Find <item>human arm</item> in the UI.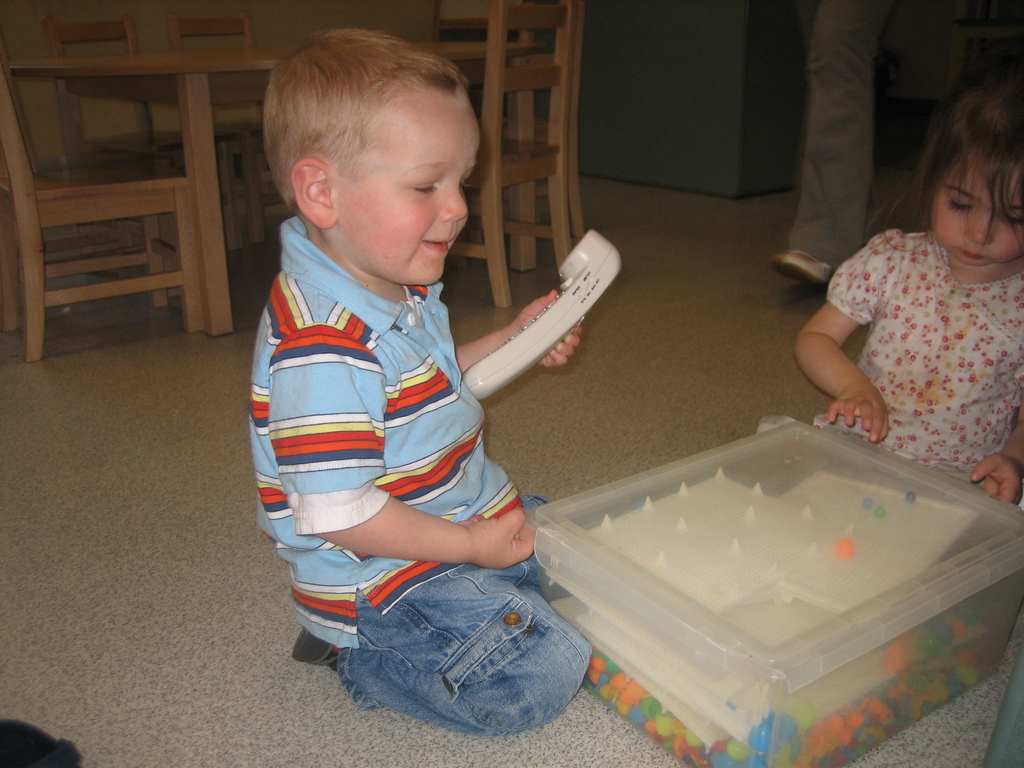
UI element at l=788, t=230, r=897, b=440.
